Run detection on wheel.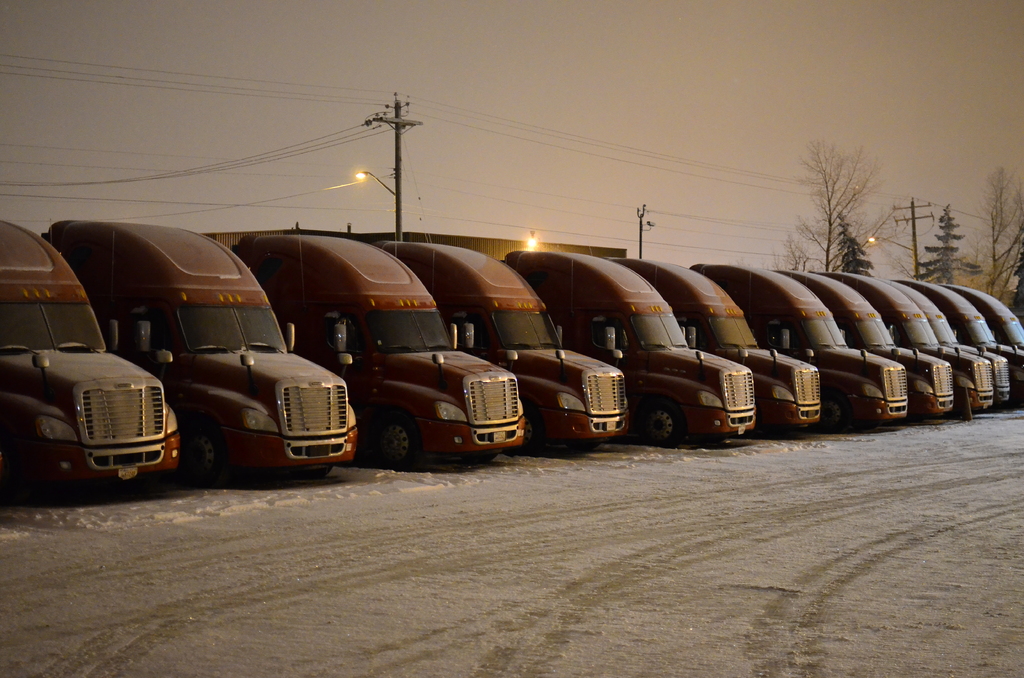
Result: bbox=(644, 401, 684, 449).
